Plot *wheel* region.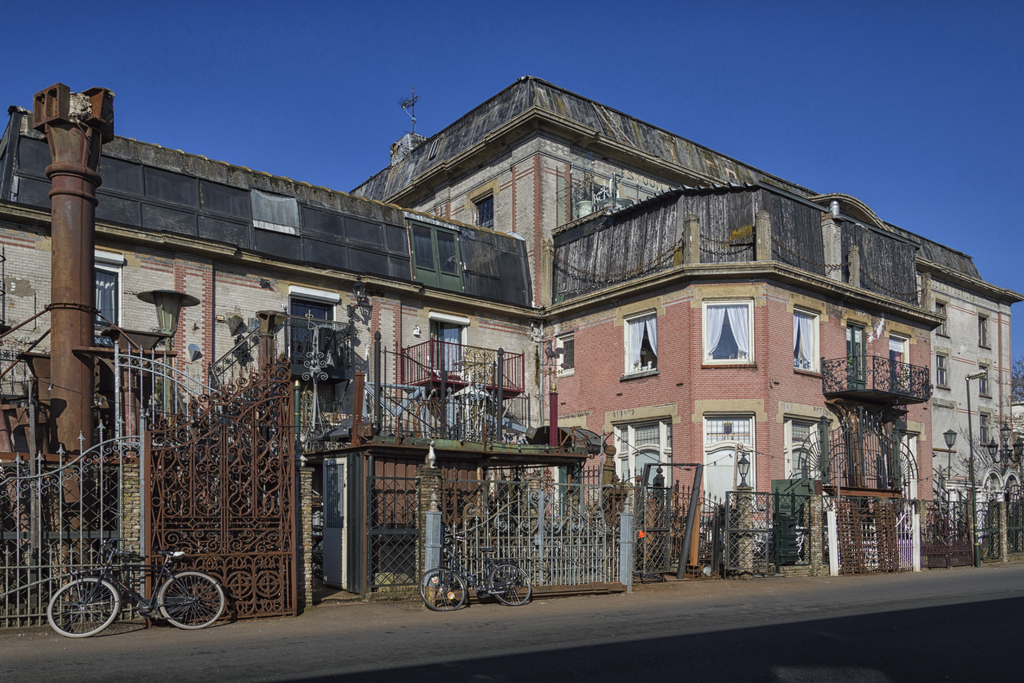
Plotted at x1=40 y1=587 x2=111 y2=650.
